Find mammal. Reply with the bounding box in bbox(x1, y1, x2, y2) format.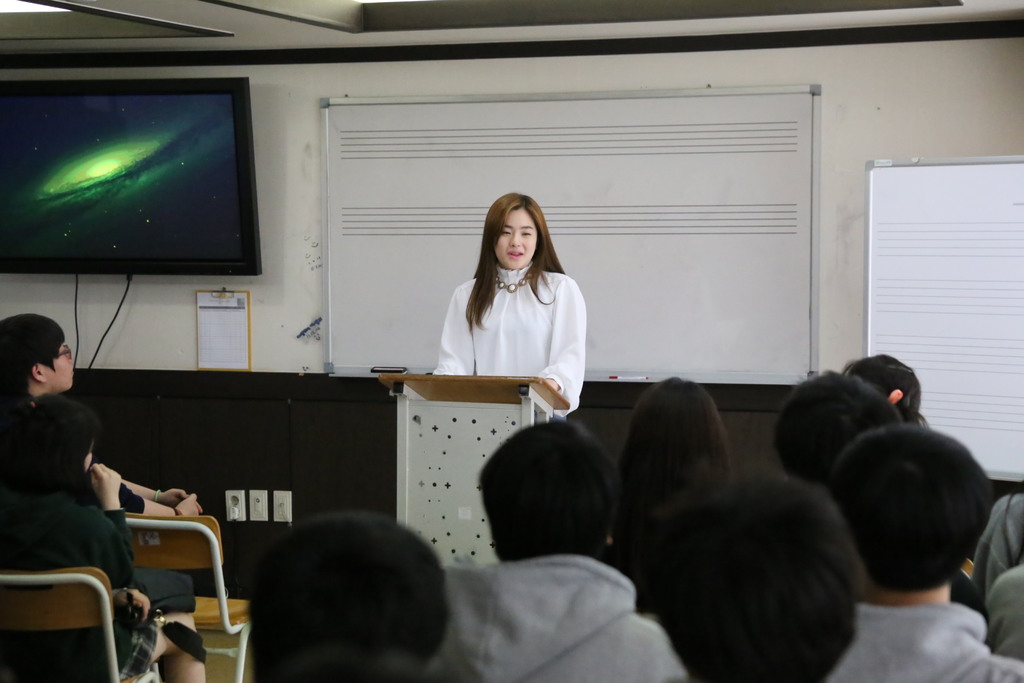
bbox(244, 504, 455, 682).
